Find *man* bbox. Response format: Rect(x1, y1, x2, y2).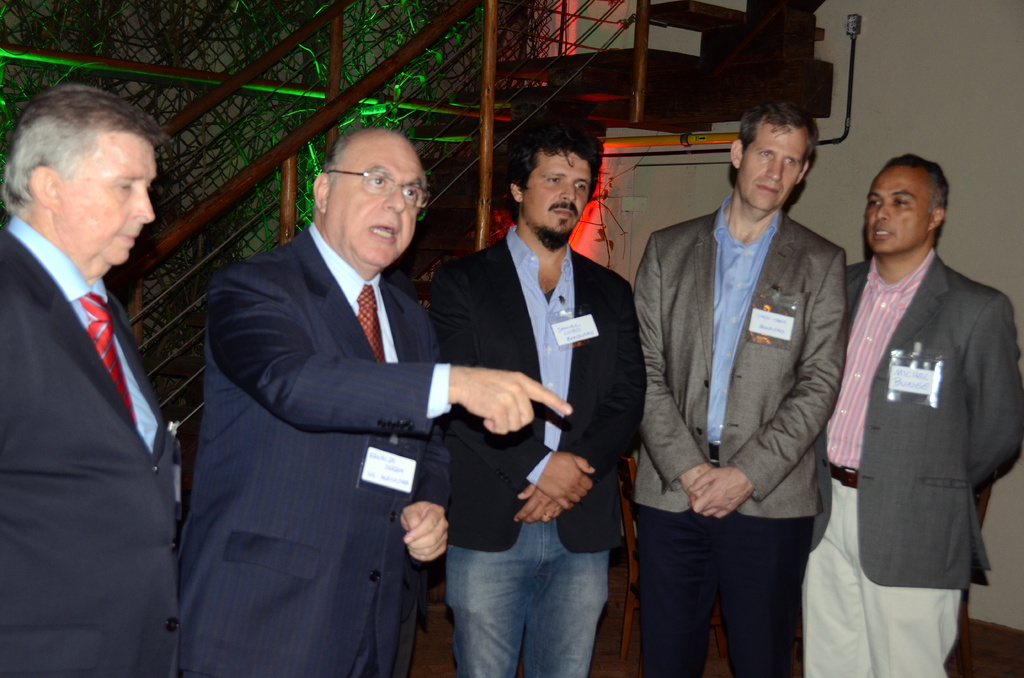
Rect(425, 125, 643, 677).
